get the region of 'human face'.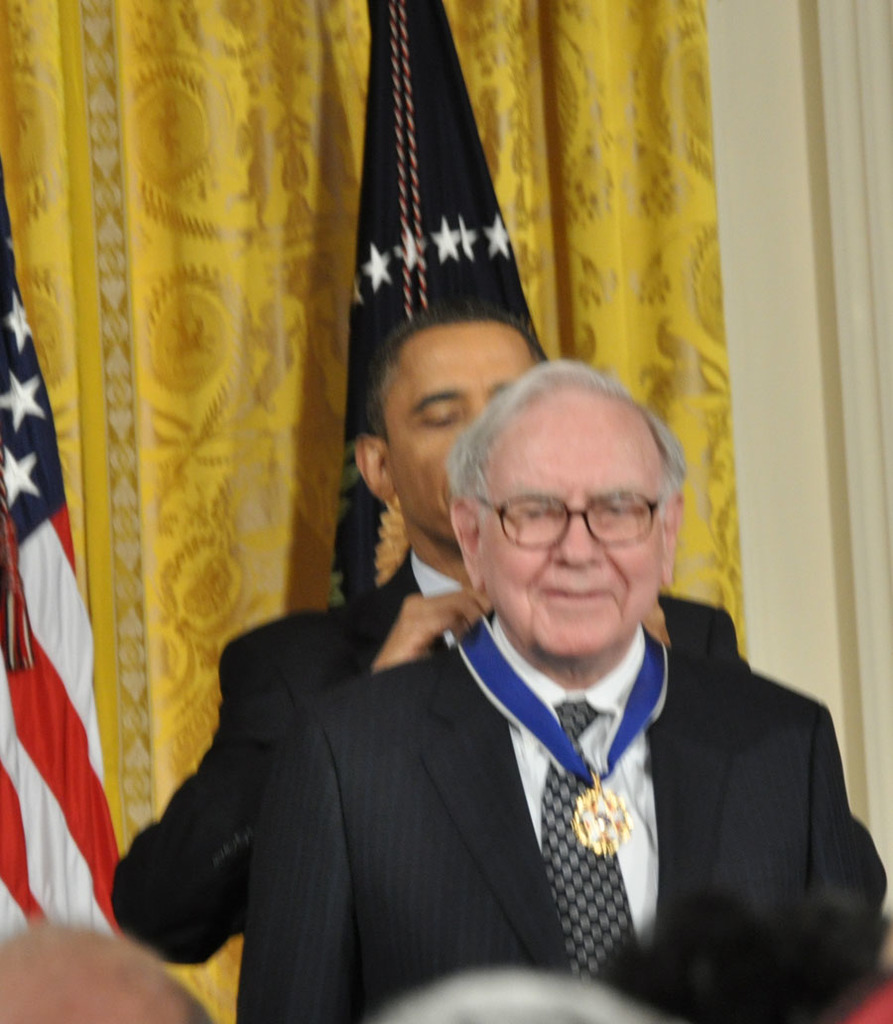
<box>385,323,543,546</box>.
